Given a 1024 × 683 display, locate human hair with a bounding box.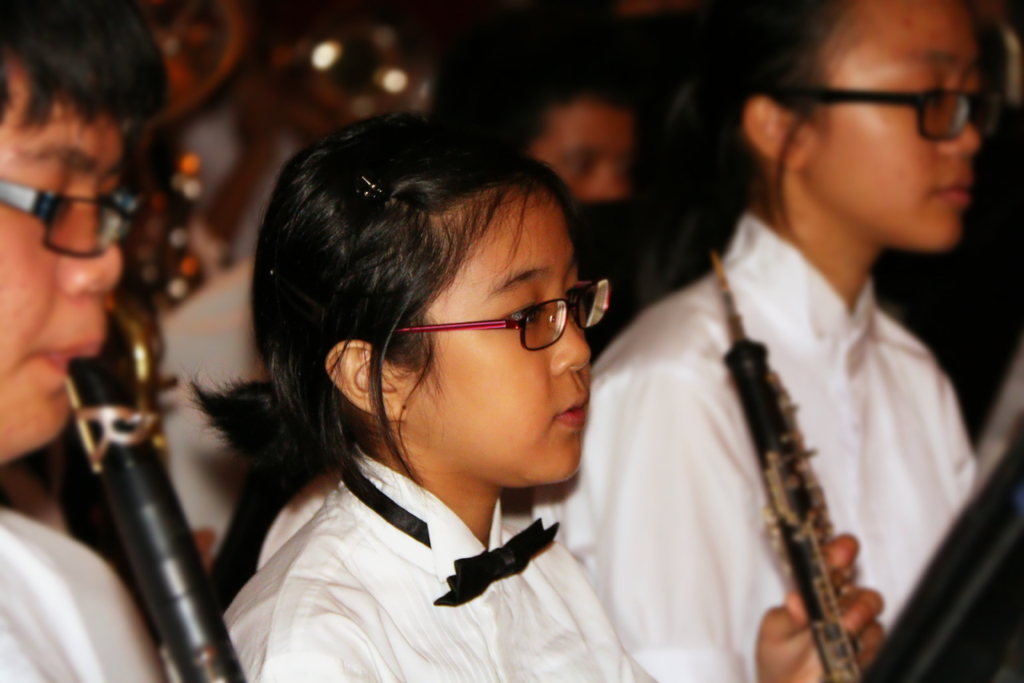
Located: {"left": 239, "top": 124, "right": 604, "bottom": 491}.
